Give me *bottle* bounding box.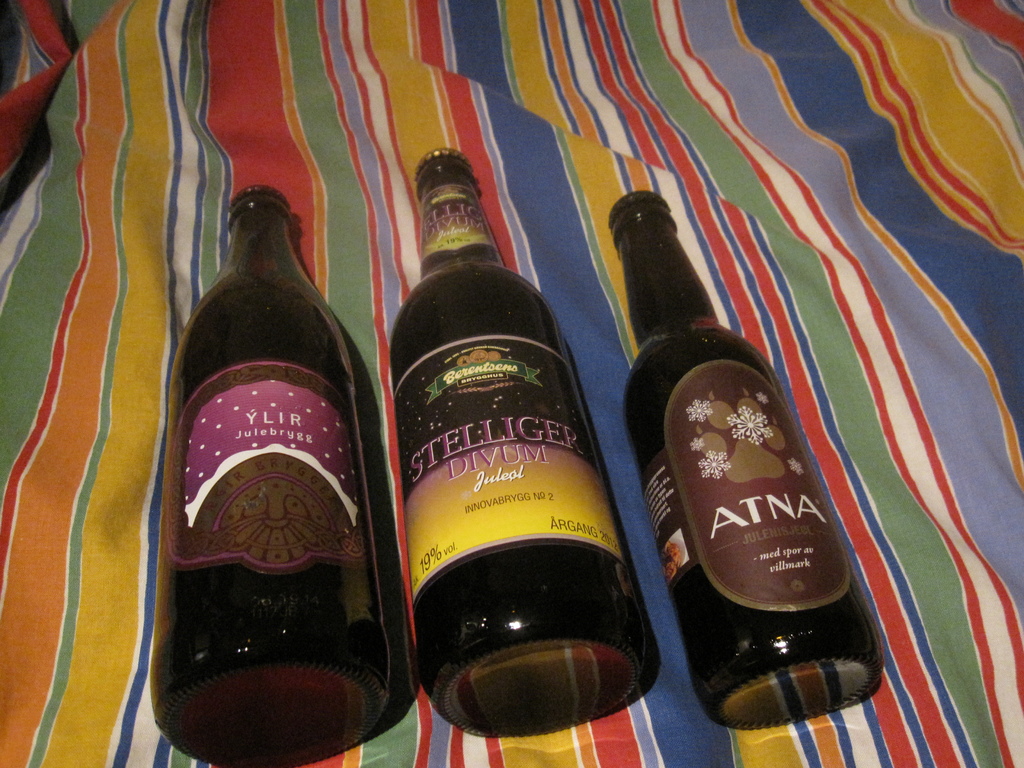
389 143 663 741.
